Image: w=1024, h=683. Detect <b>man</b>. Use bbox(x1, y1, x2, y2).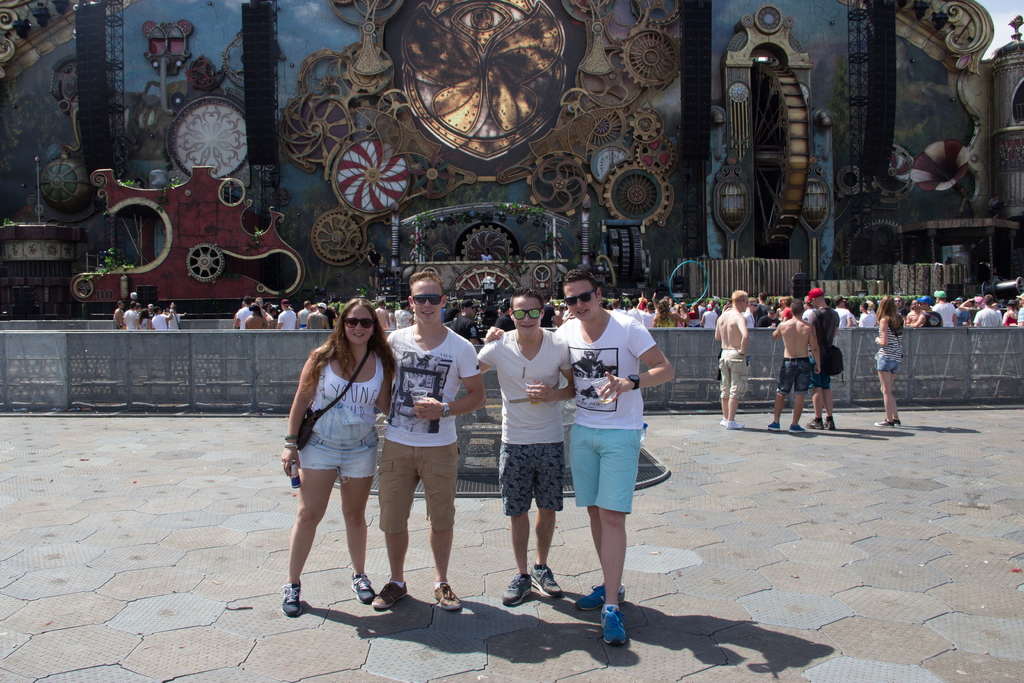
bbox(714, 287, 754, 432).
